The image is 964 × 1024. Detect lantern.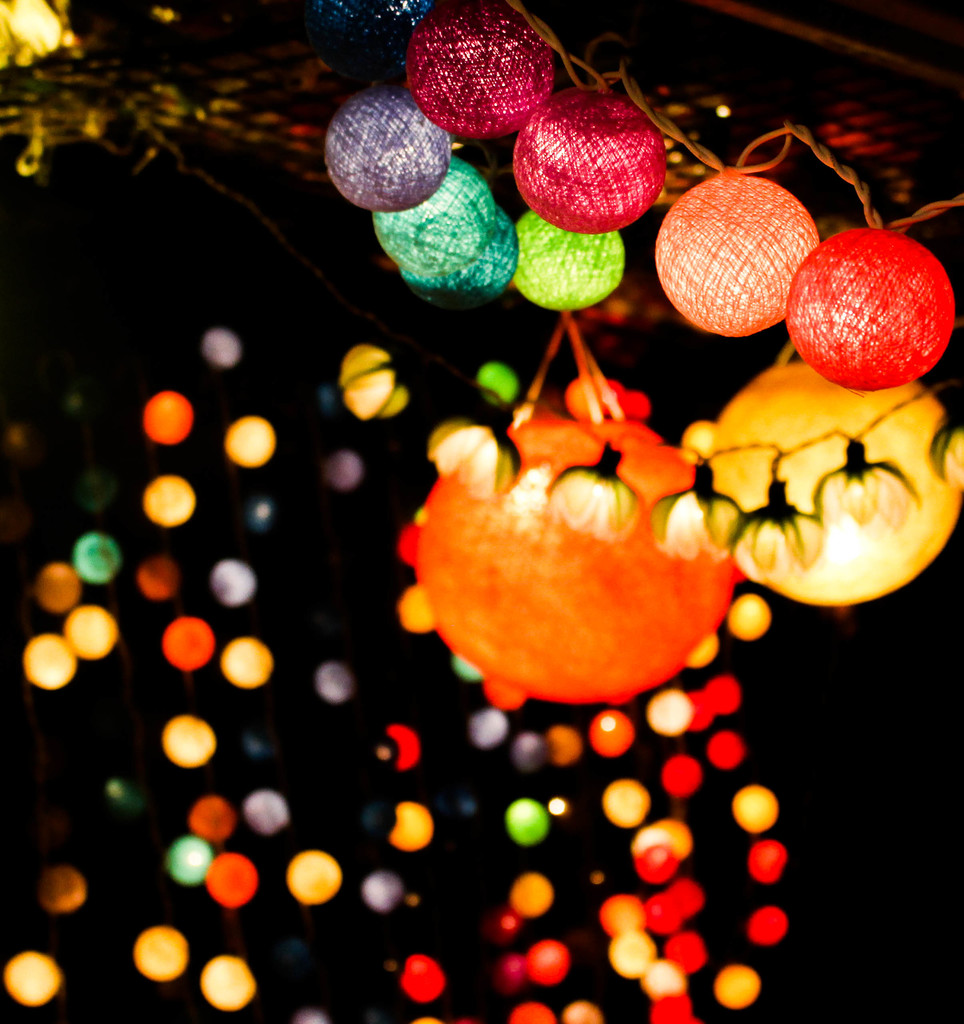
Detection: [513, 876, 552, 917].
